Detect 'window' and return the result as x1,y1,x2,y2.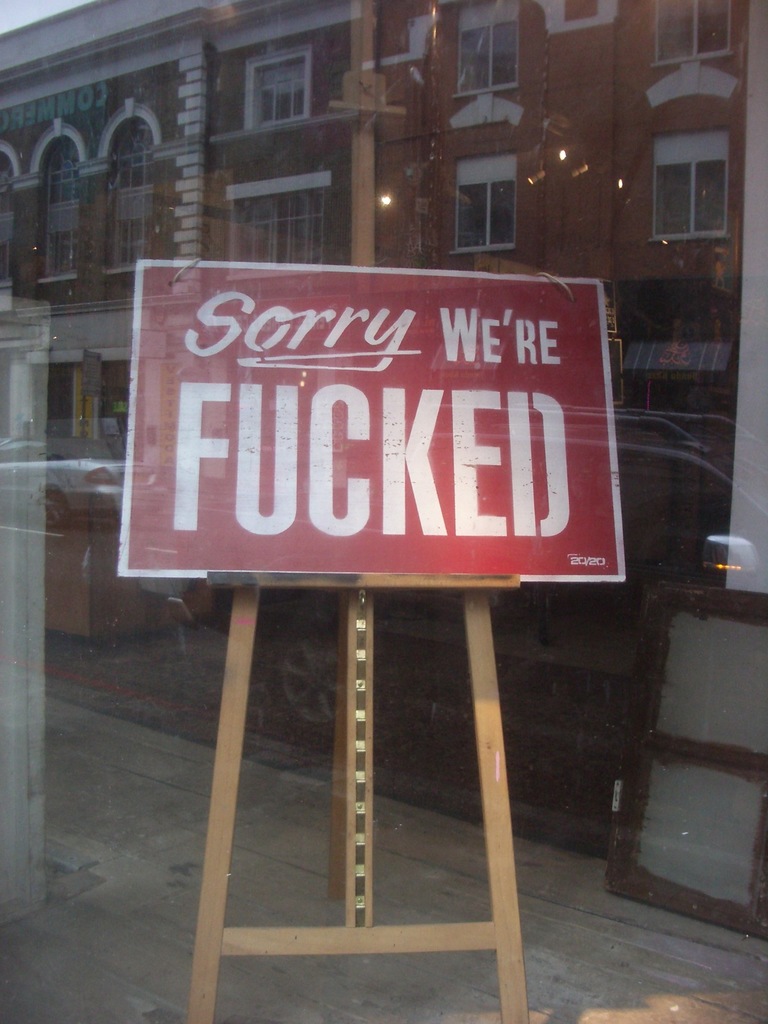
449,0,523,99.
